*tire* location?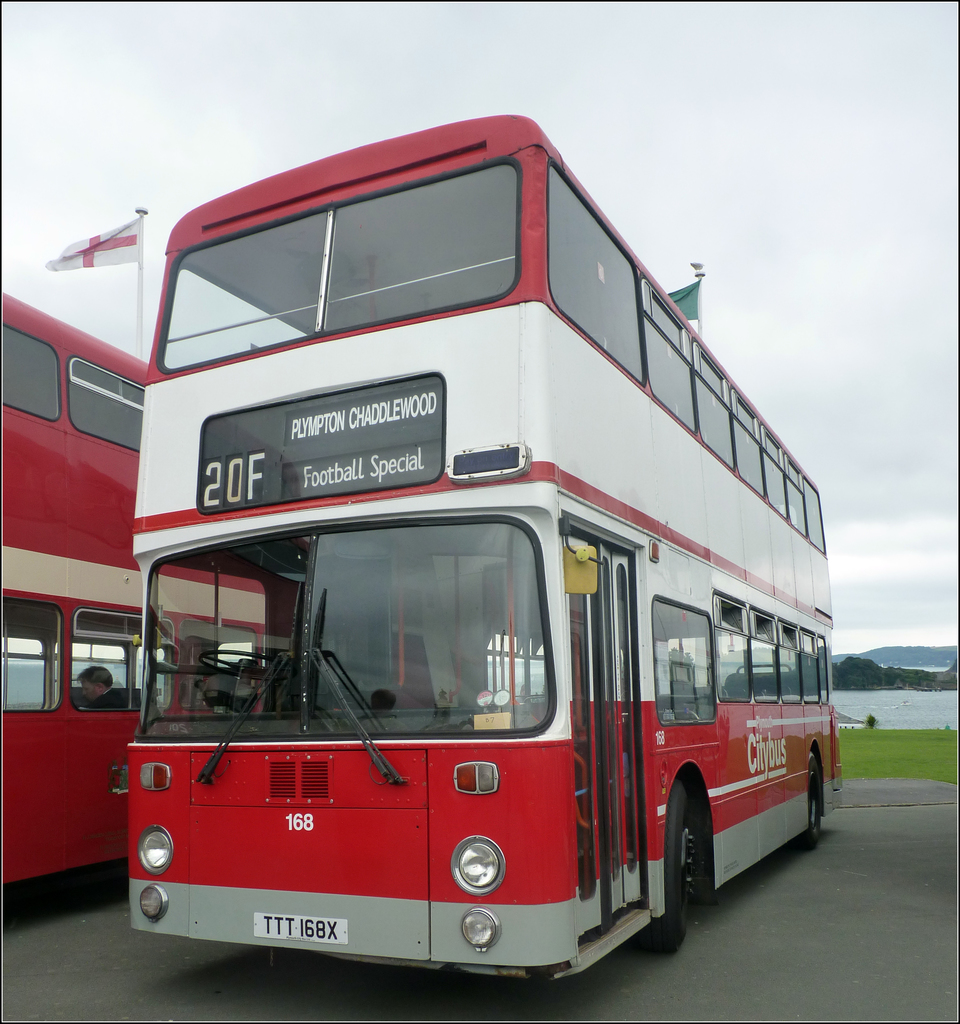
[left=806, top=749, right=826, bottom=840]
